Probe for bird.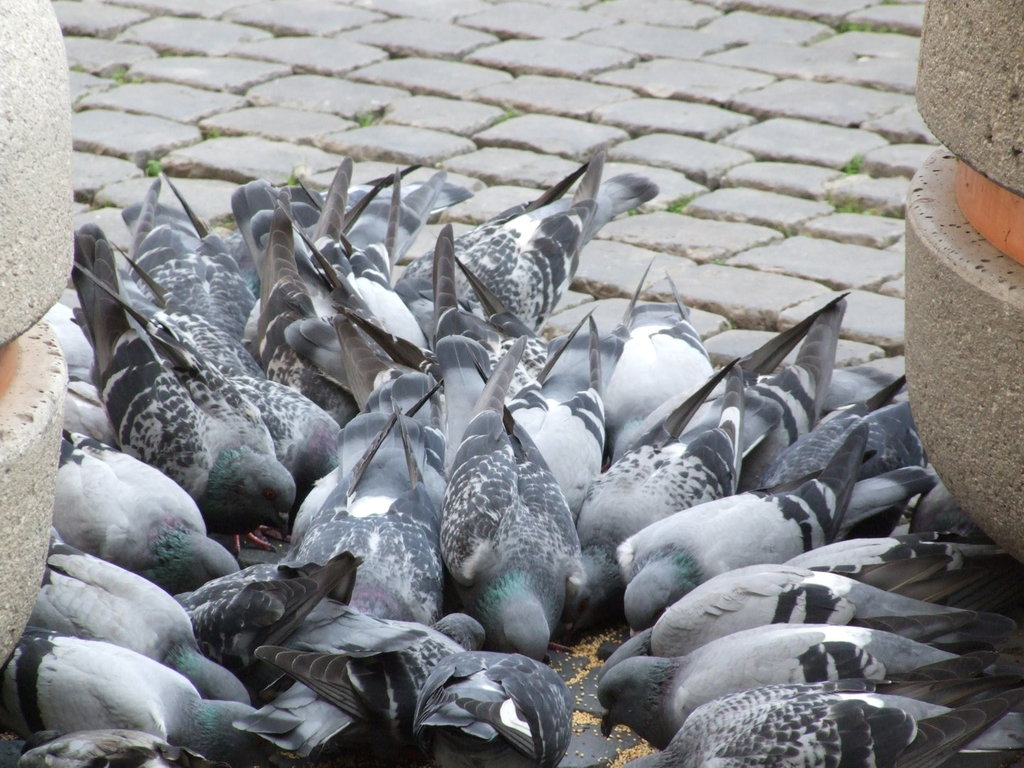
Probe result: 55:427:238:597.
